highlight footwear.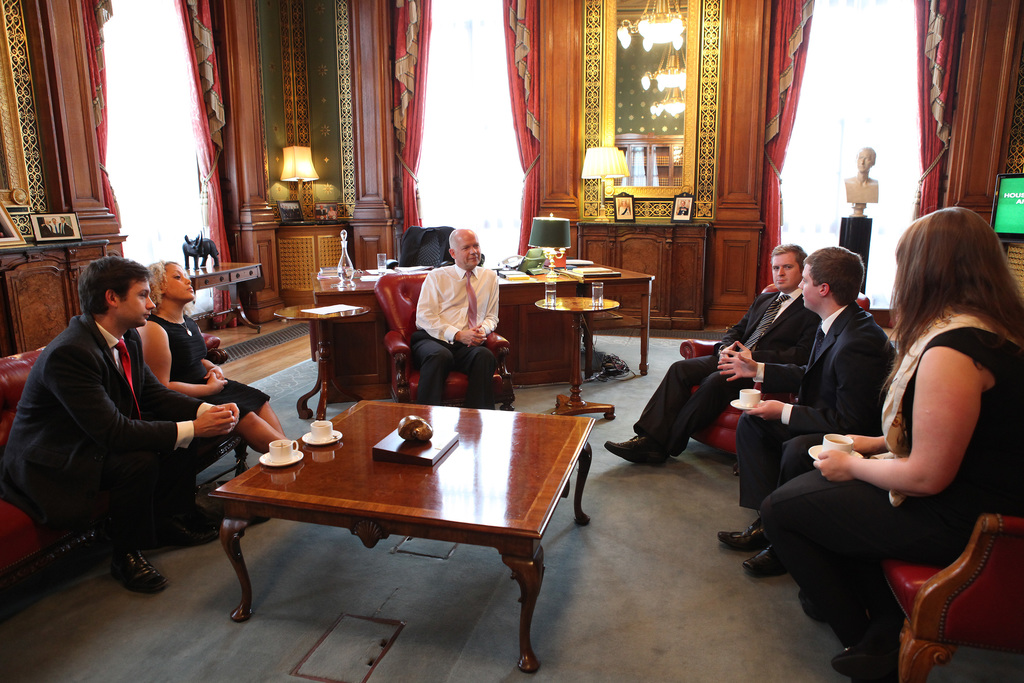
Highlighted region: bbox(717, 523, 766, 552).
